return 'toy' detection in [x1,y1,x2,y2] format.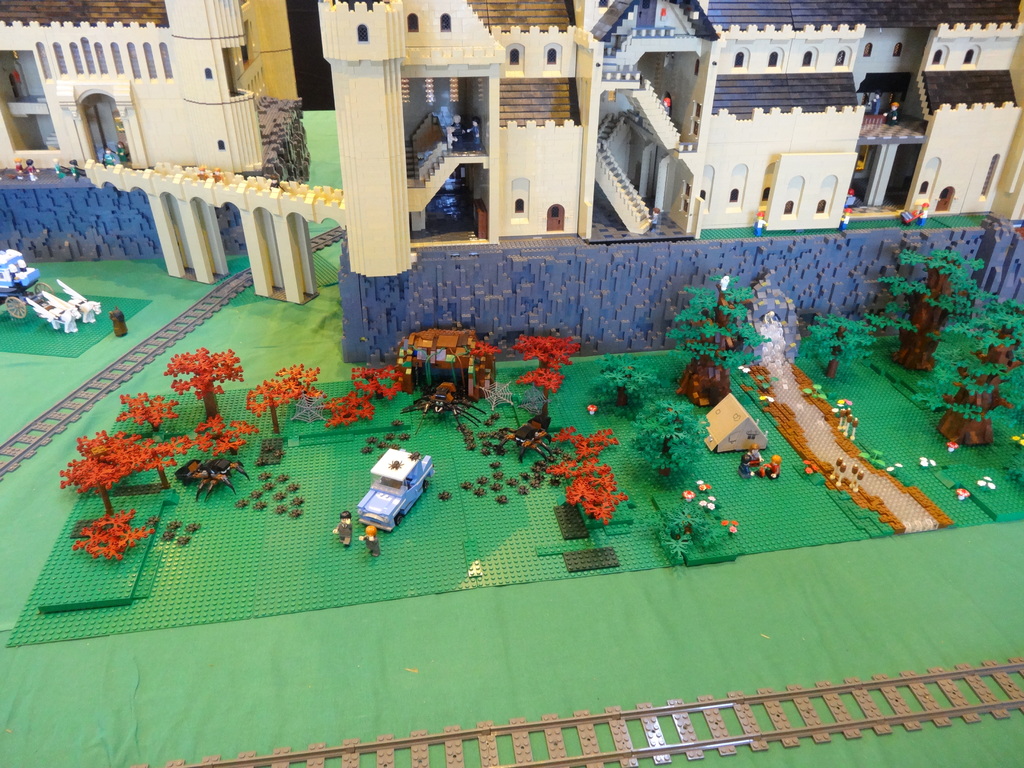
[648,497,725,563].
